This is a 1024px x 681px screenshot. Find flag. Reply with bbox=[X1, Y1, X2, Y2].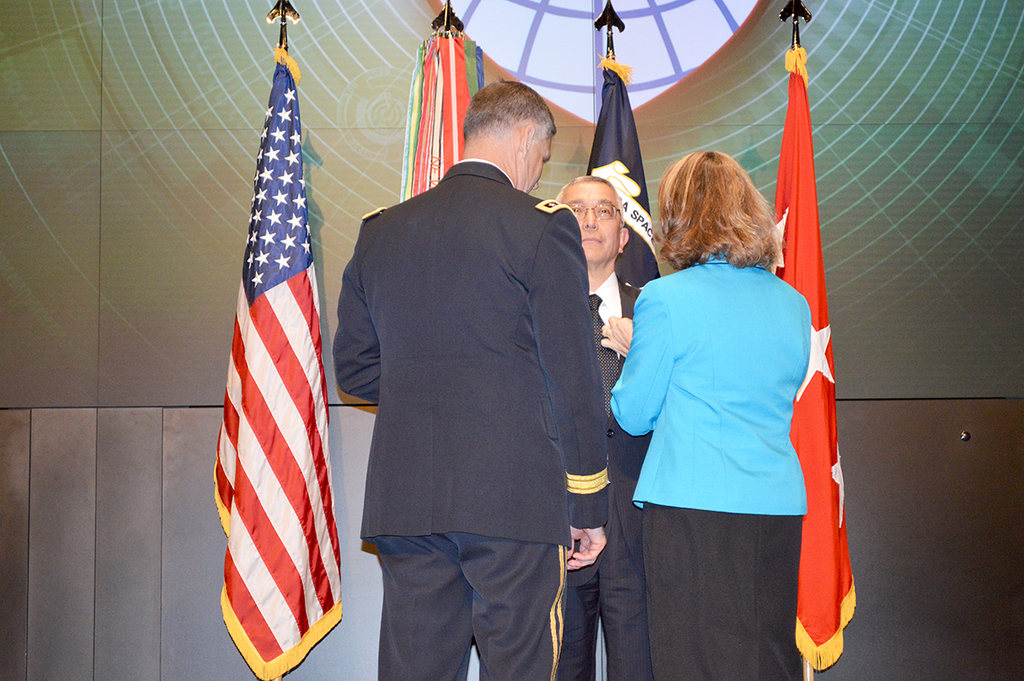
bbox=[206, 55, 347, 680].
